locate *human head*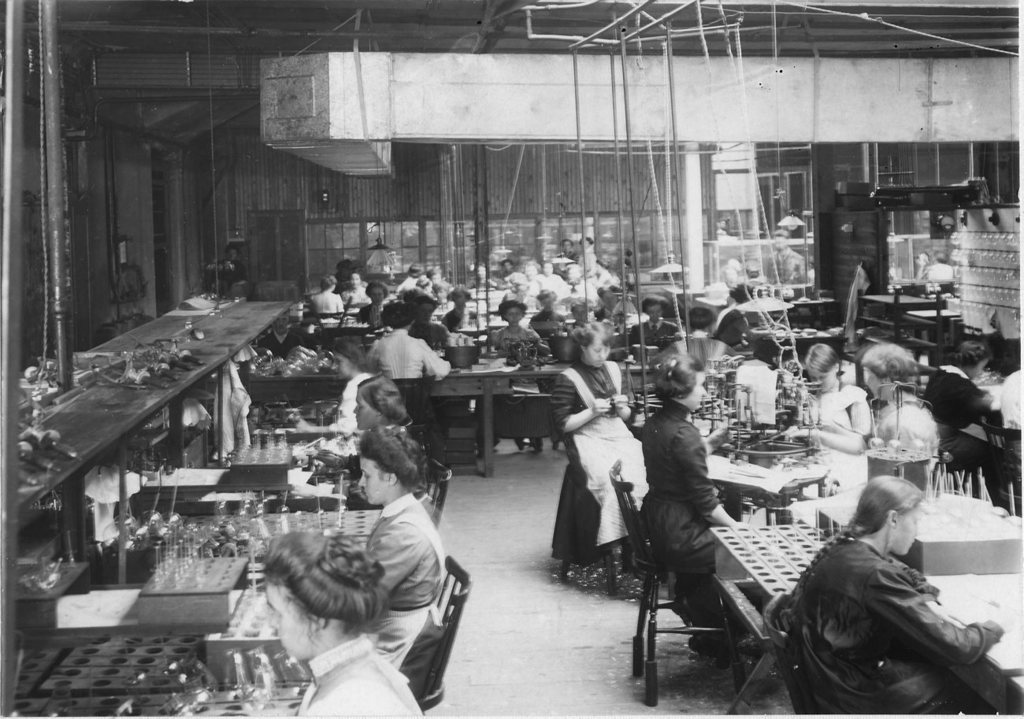
select_region(349, 269, 364, 287)
